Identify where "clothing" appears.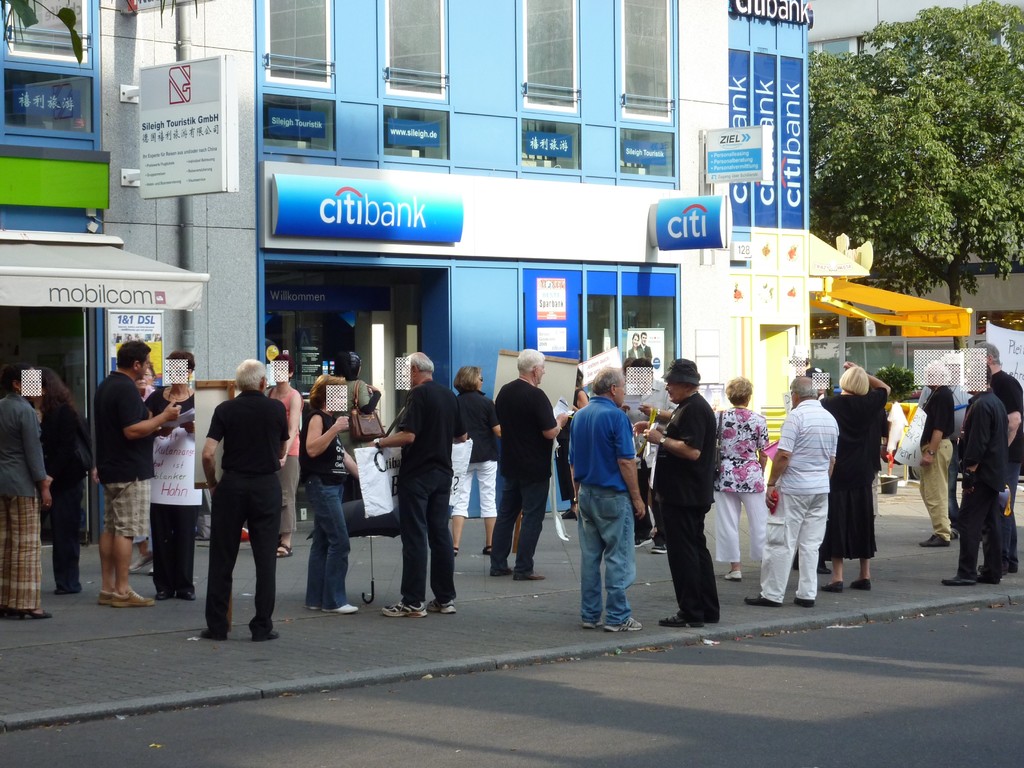
Appears at left=956, top=478, right=1016, bottom=573.
